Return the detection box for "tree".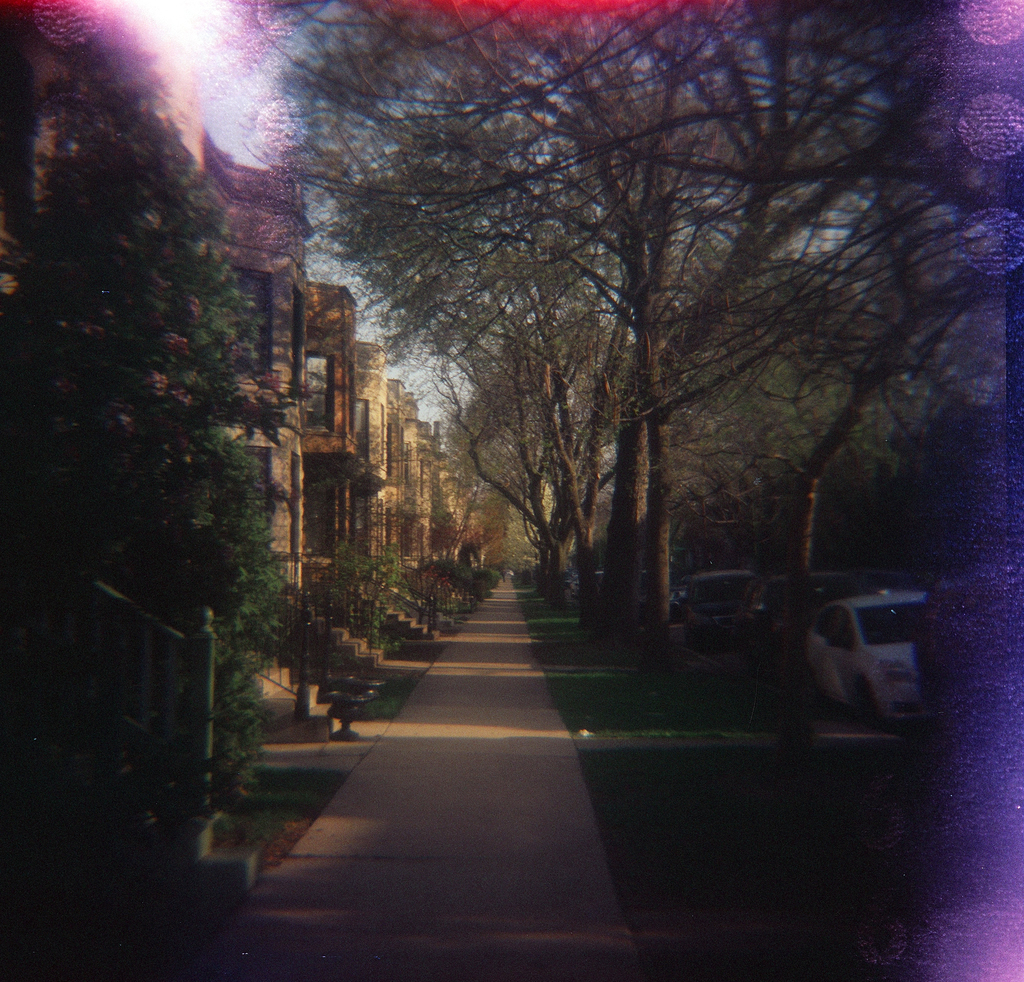
locate(219, 0, 1023, 672).
